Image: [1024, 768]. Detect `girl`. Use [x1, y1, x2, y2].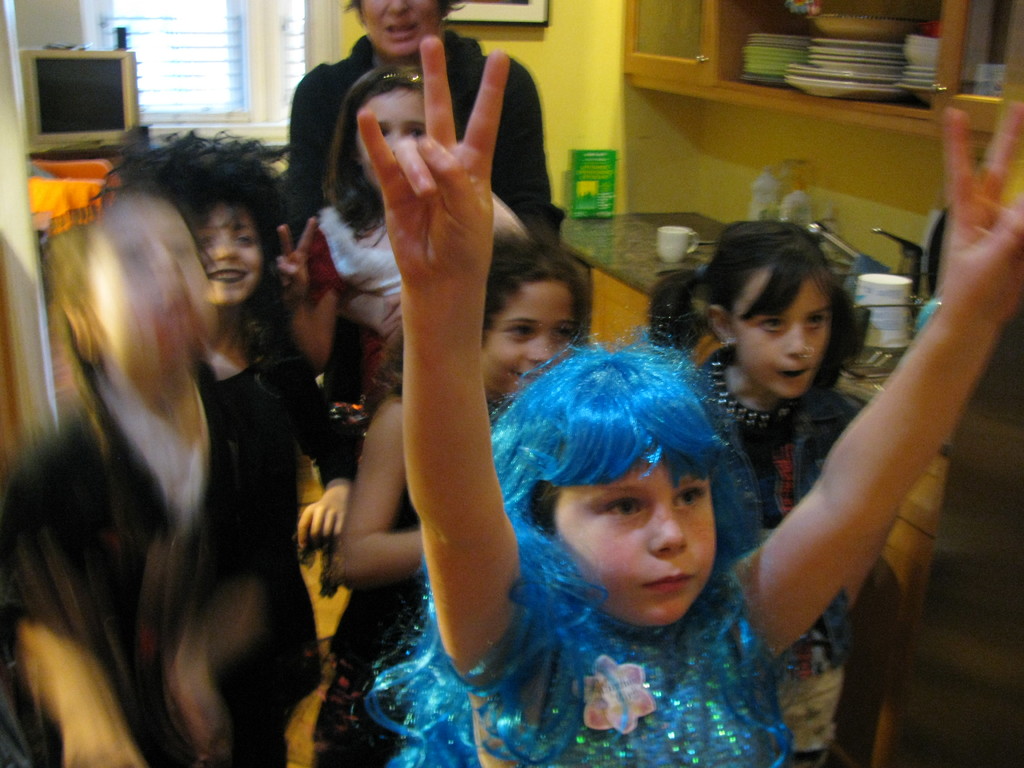
[305, 58, 532, 442].
